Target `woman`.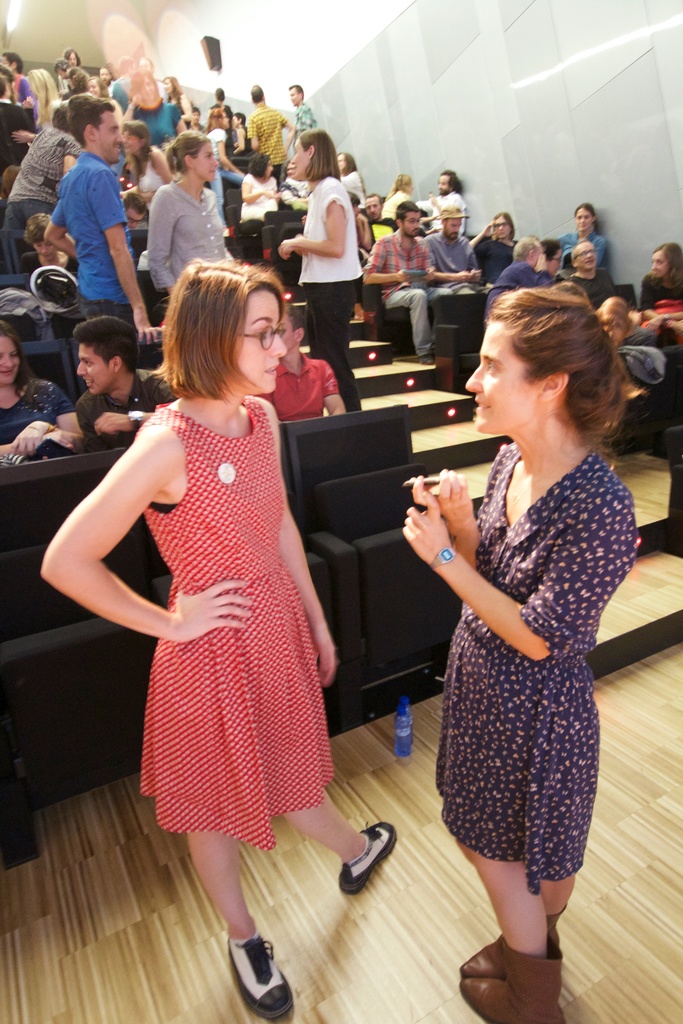
Target region: select_region(643, 233, 682, 332).
